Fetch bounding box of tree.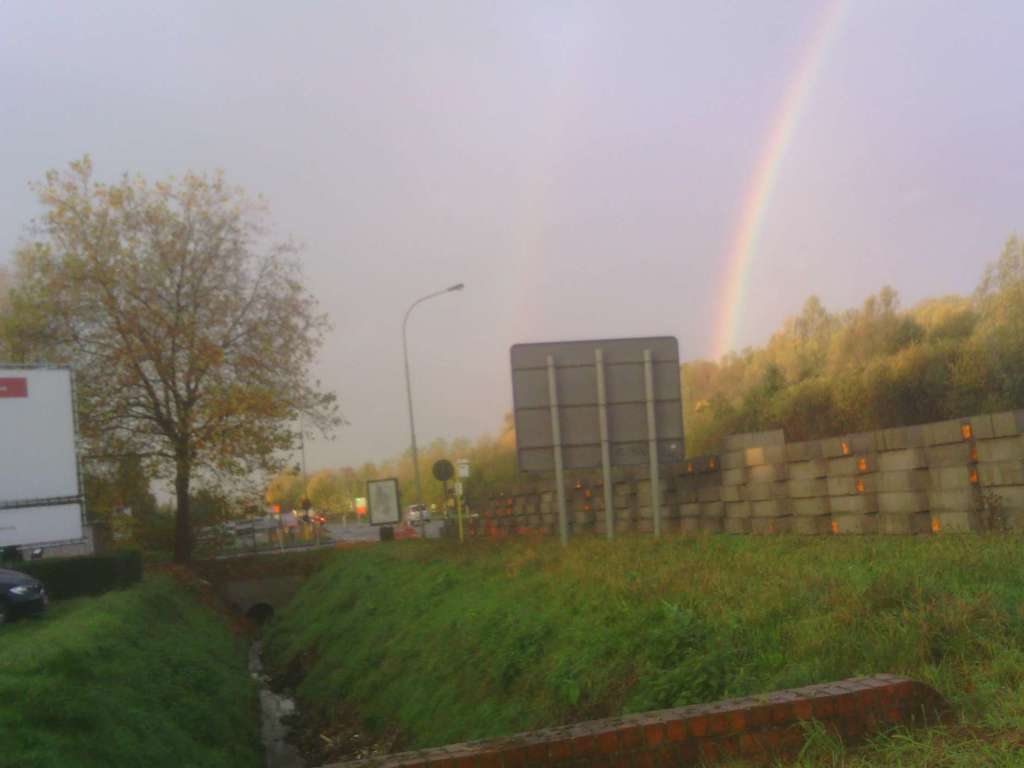
Bbox: select_region(117, 438, 152, 515).
